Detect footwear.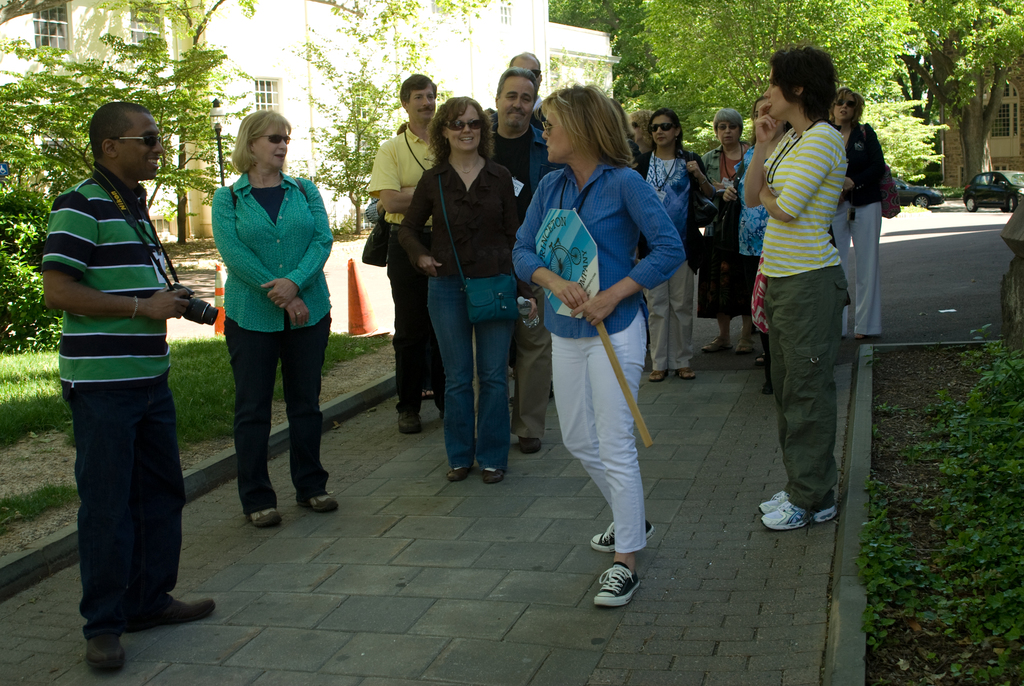
Detected at 396/405/428/434.
